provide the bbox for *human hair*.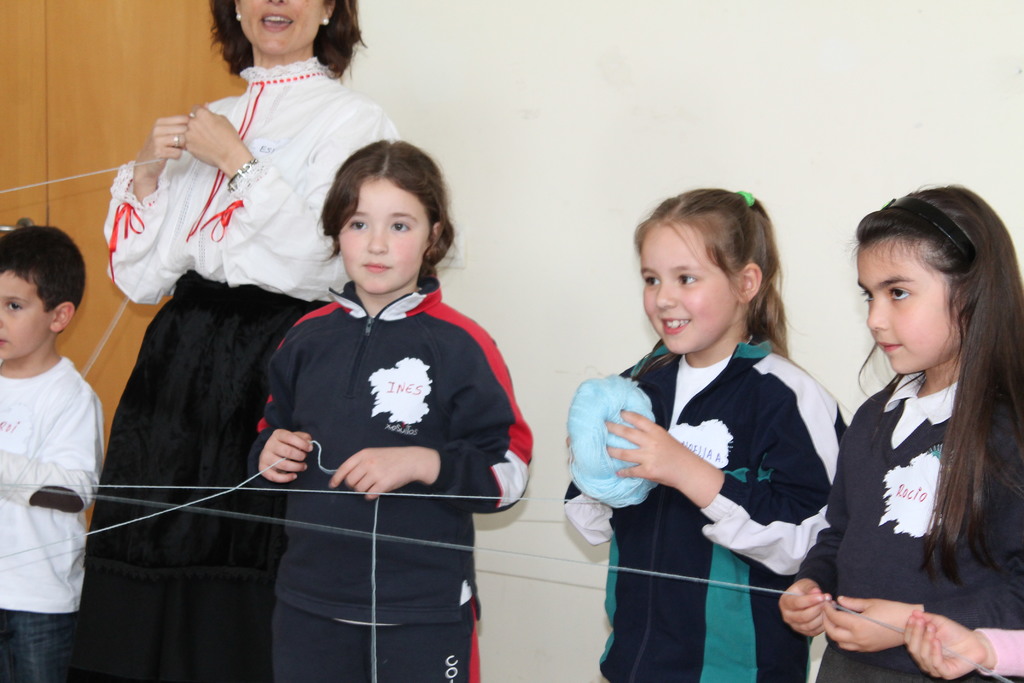
<region>641, 186, 794, 361</region>.
